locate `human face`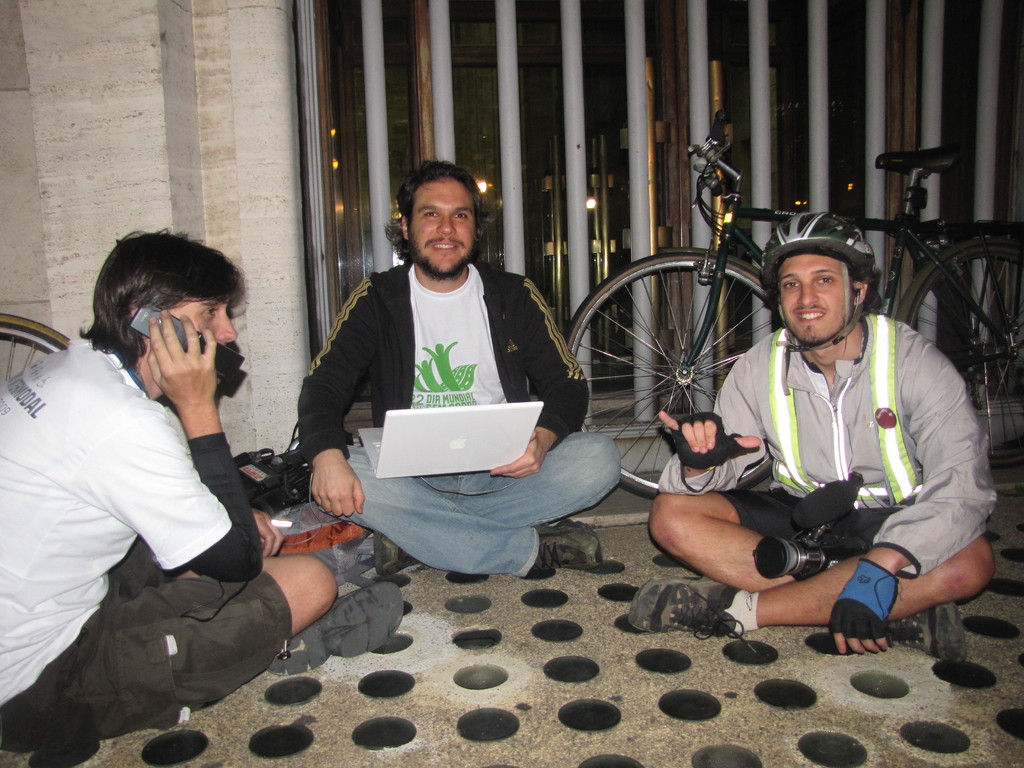
[left=156, top=292, right=241, bottom=346]
